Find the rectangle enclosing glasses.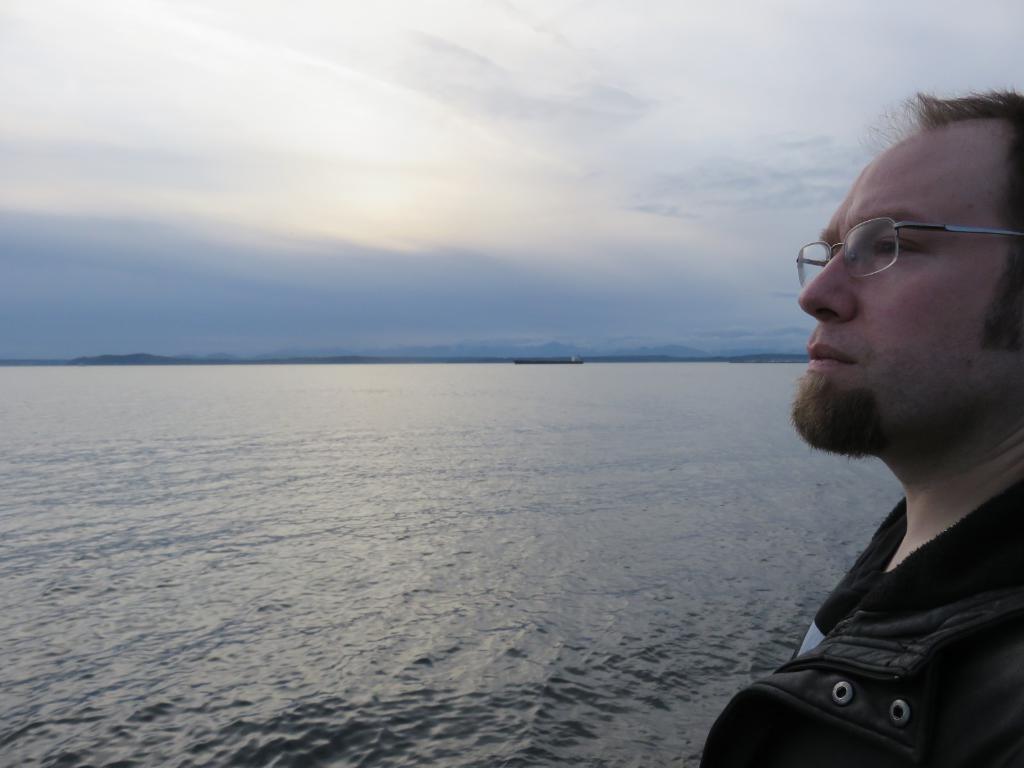
<bbox>797, 218, 1023, 281</bbox>.
